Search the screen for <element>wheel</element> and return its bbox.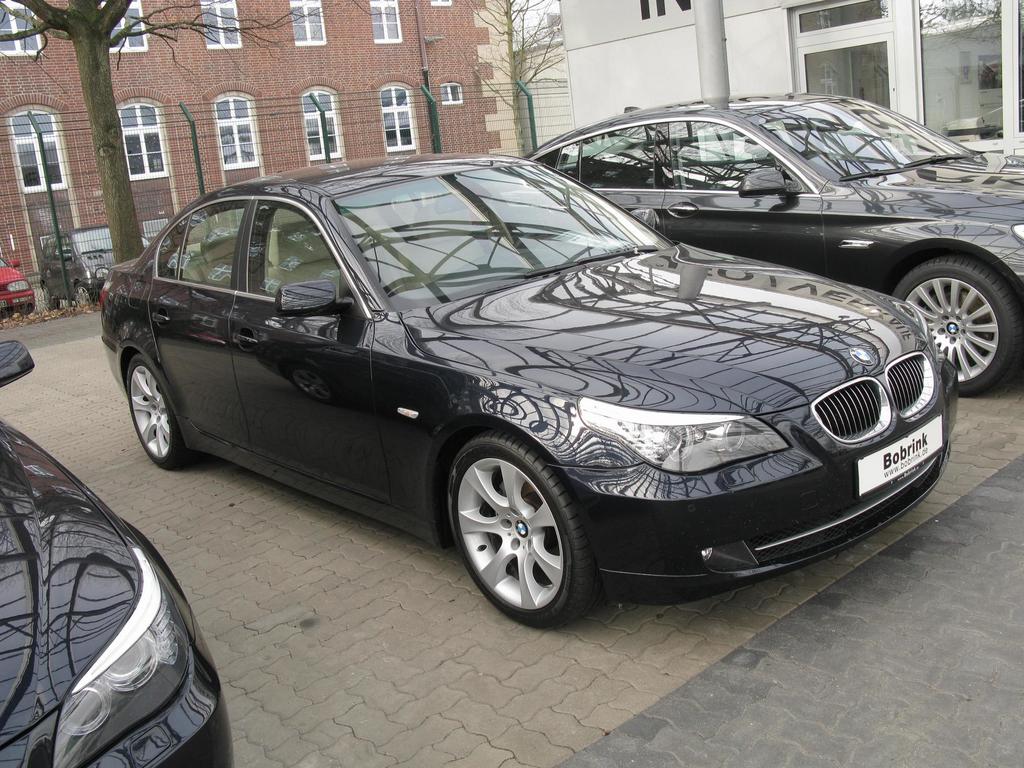
Found: 124,357,199,470.
